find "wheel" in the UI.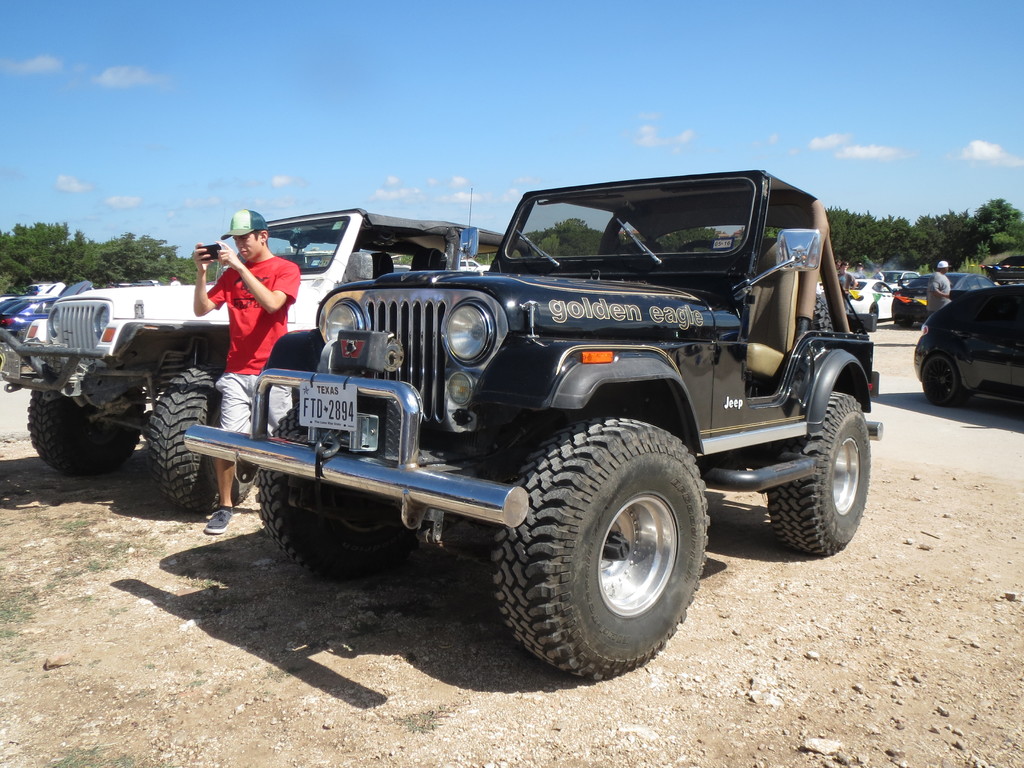
UI element at left=899, top=320, right=915, bottom=326.
